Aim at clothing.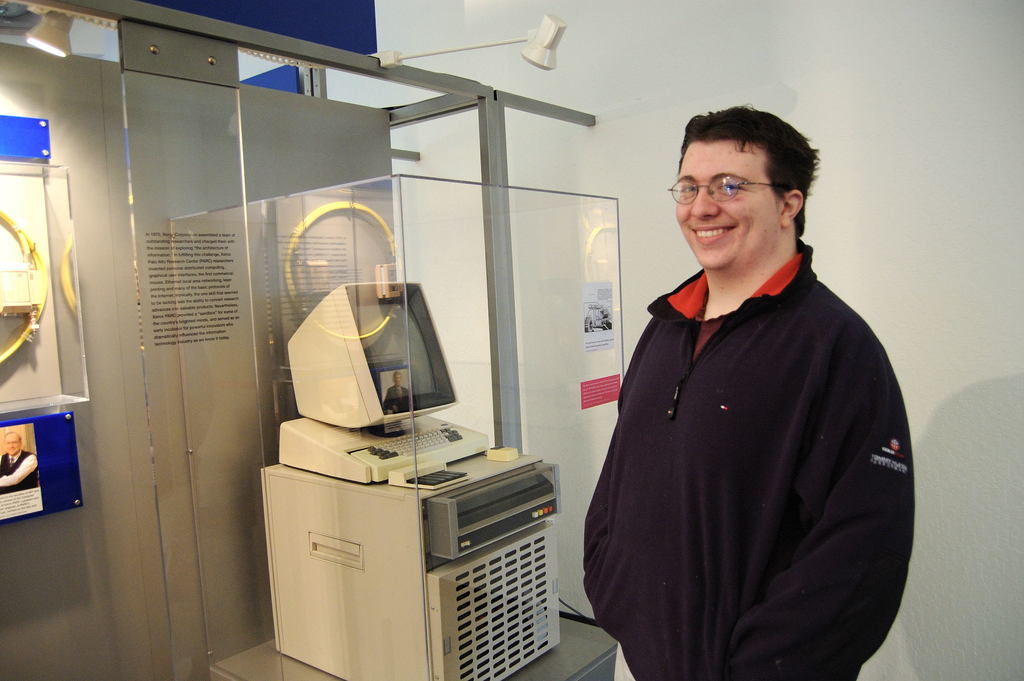
Aimed at [583,246,945,680].
